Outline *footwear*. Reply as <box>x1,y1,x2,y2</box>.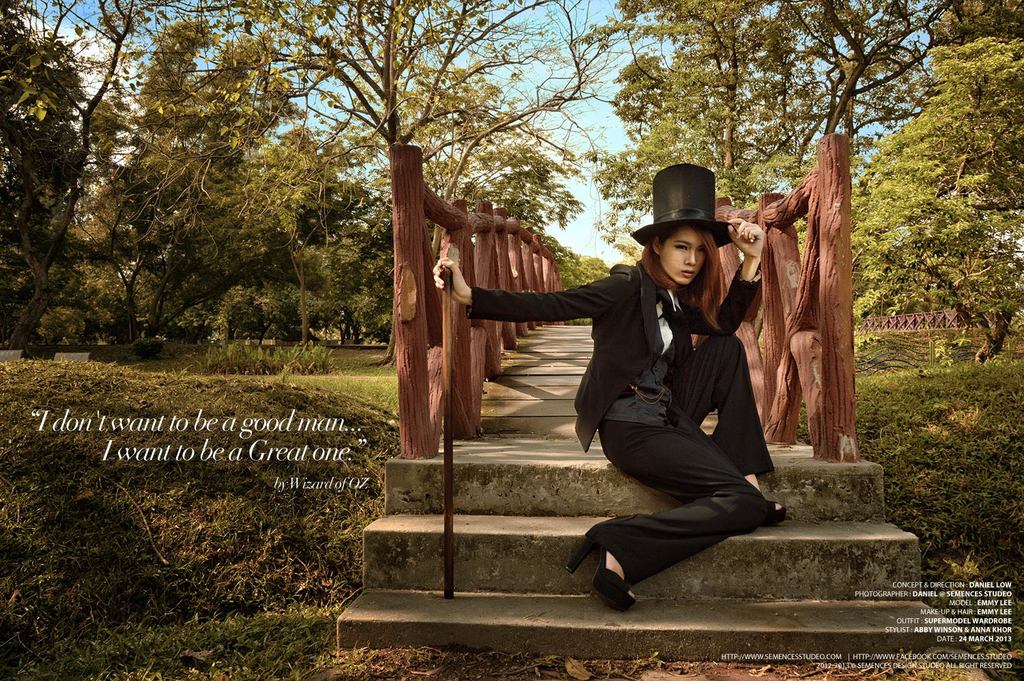
<box>567,532,633,618</box>.
